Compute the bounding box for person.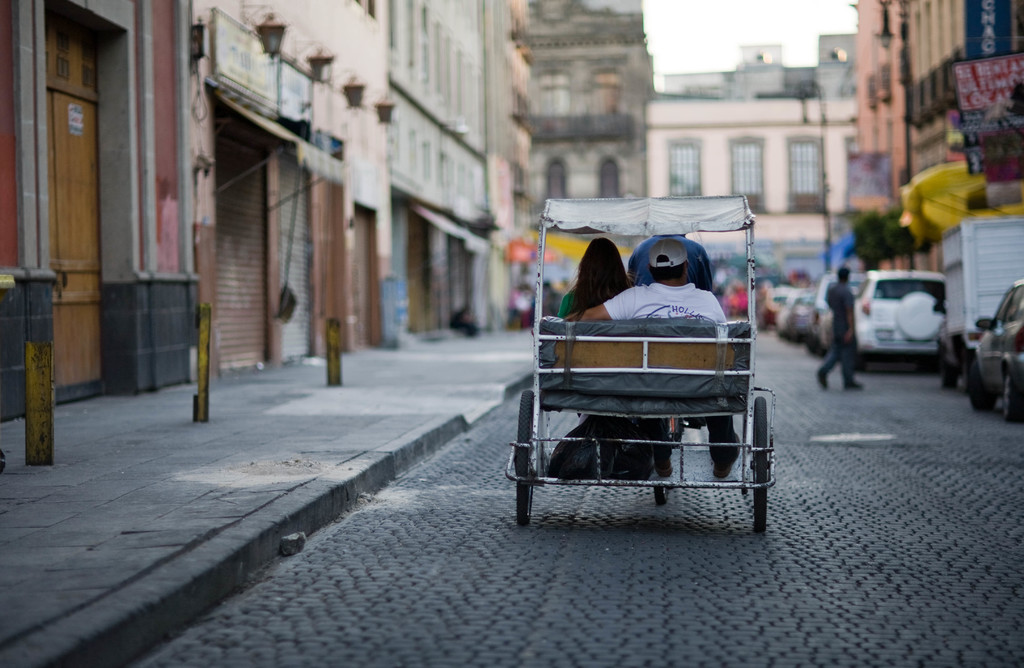
[818,266,867,389].
